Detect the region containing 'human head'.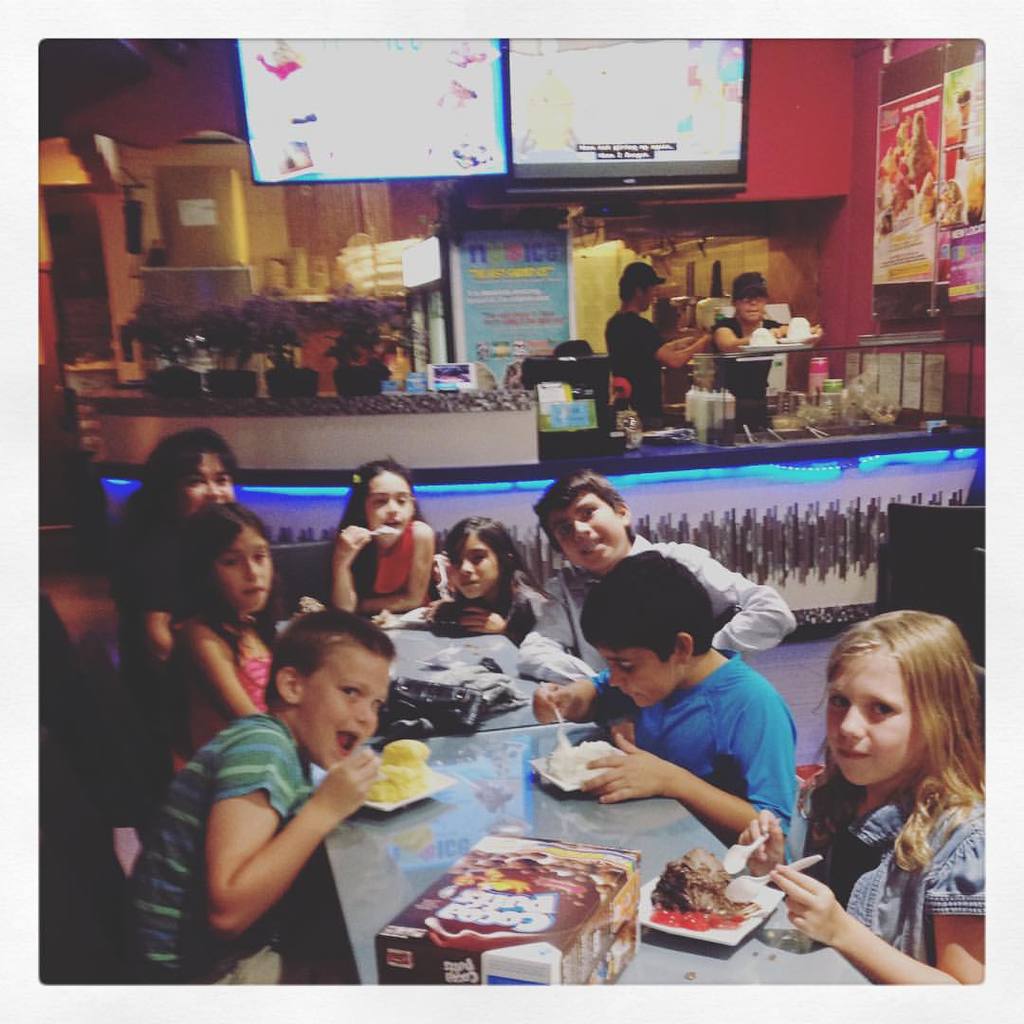
locate(814, 631, 982, 827).
